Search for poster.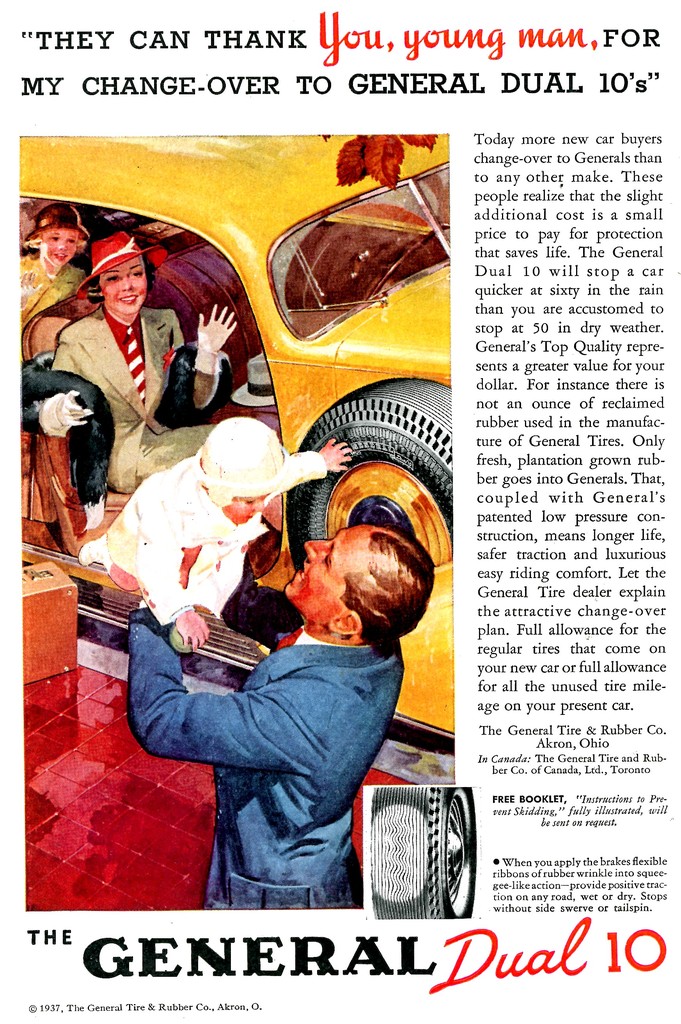
Found at 0:0:680:1016.
